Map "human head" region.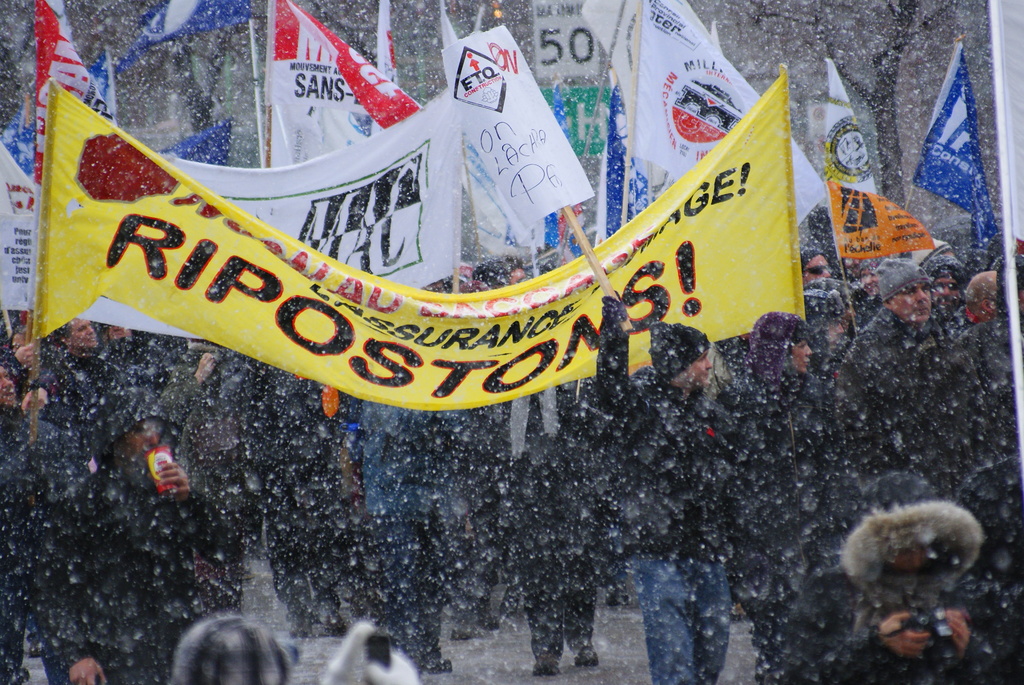
Mapped to 917,257,963,319.
